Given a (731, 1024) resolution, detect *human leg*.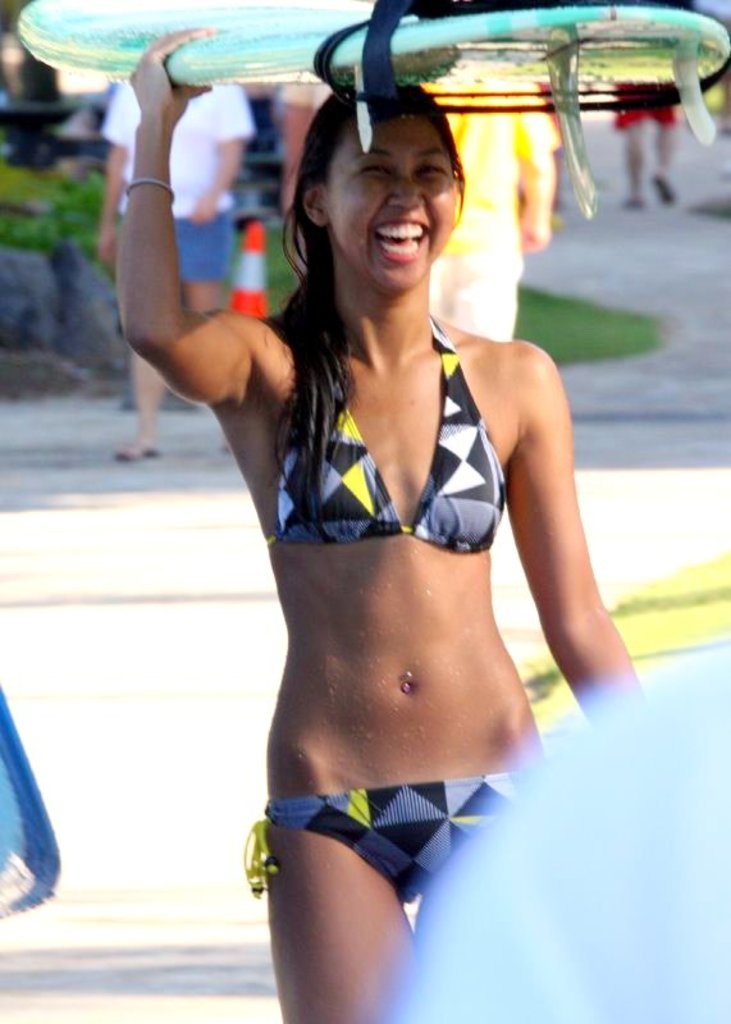
105, 351, 159, 458.
